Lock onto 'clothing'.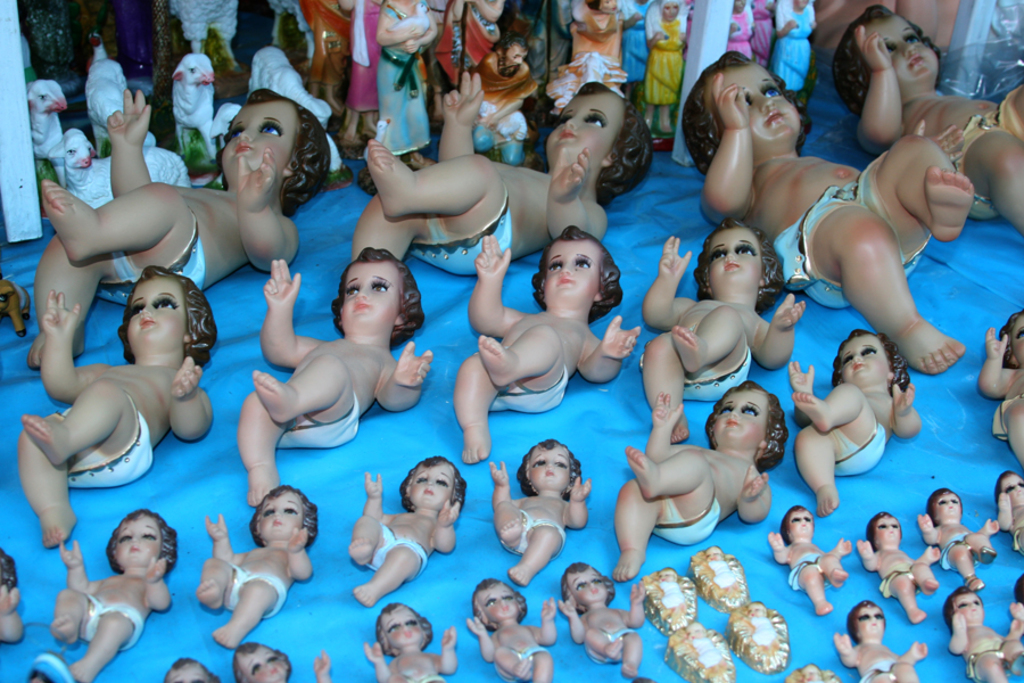
Locked: (88, 594, 143, 651).
